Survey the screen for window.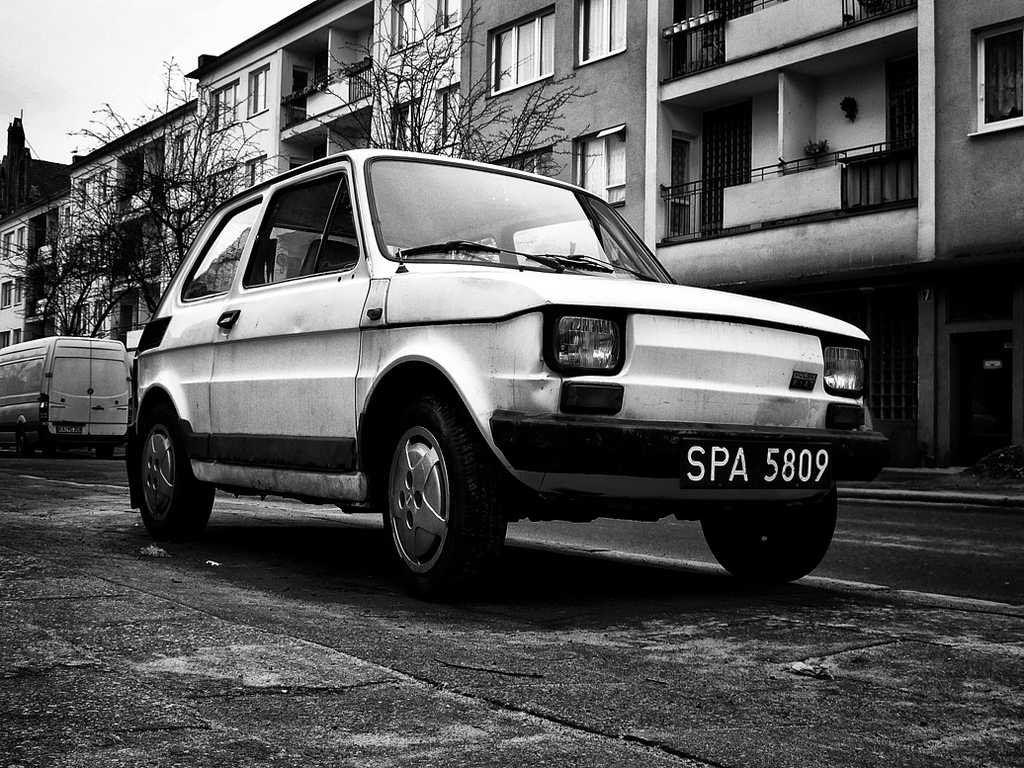
Survey found: (x1=70, y1=299, x2=112, y2=344).
